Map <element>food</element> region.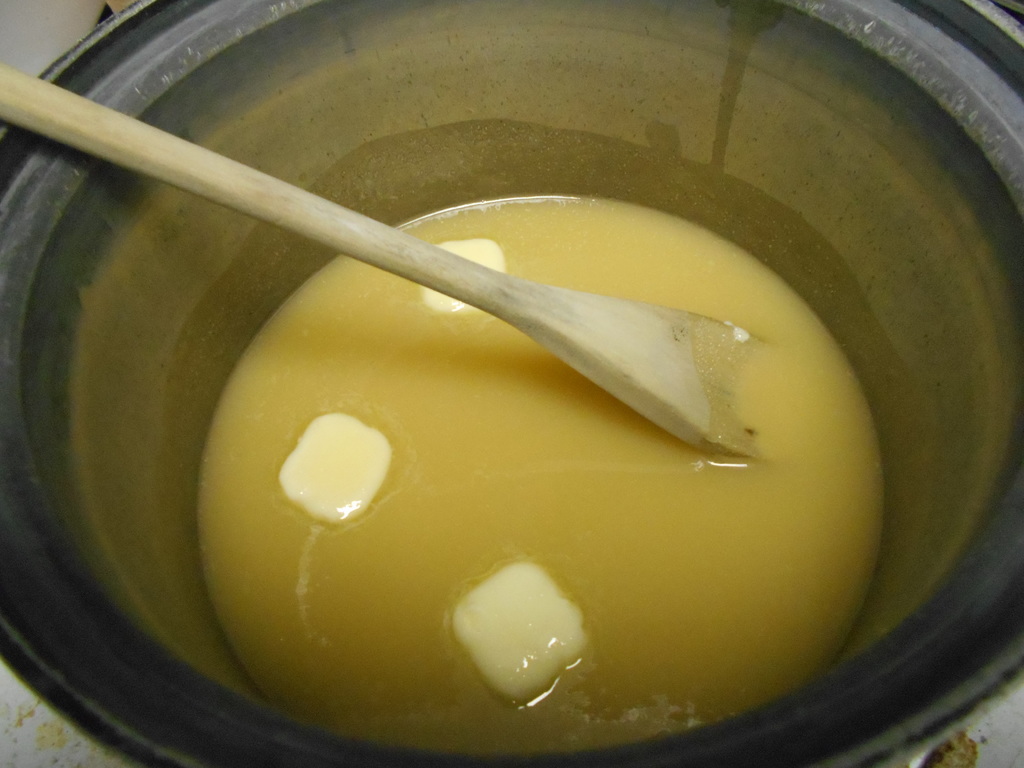
Mapped to [left=130, top=195, right=941, bottom=710].
